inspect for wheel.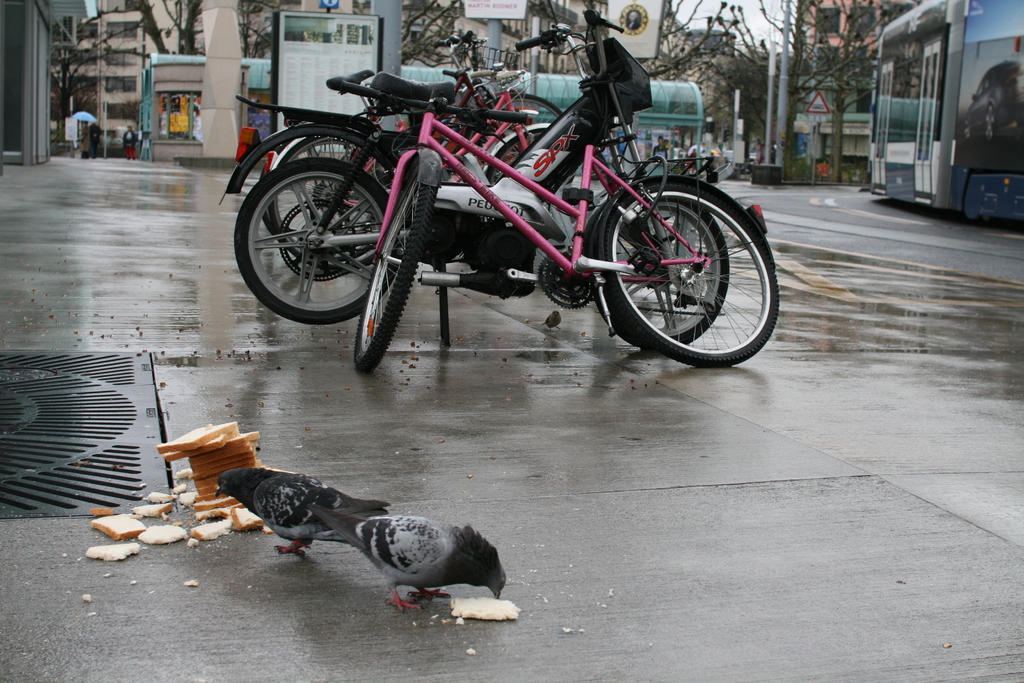
Inspection: 591/167/764/354.
